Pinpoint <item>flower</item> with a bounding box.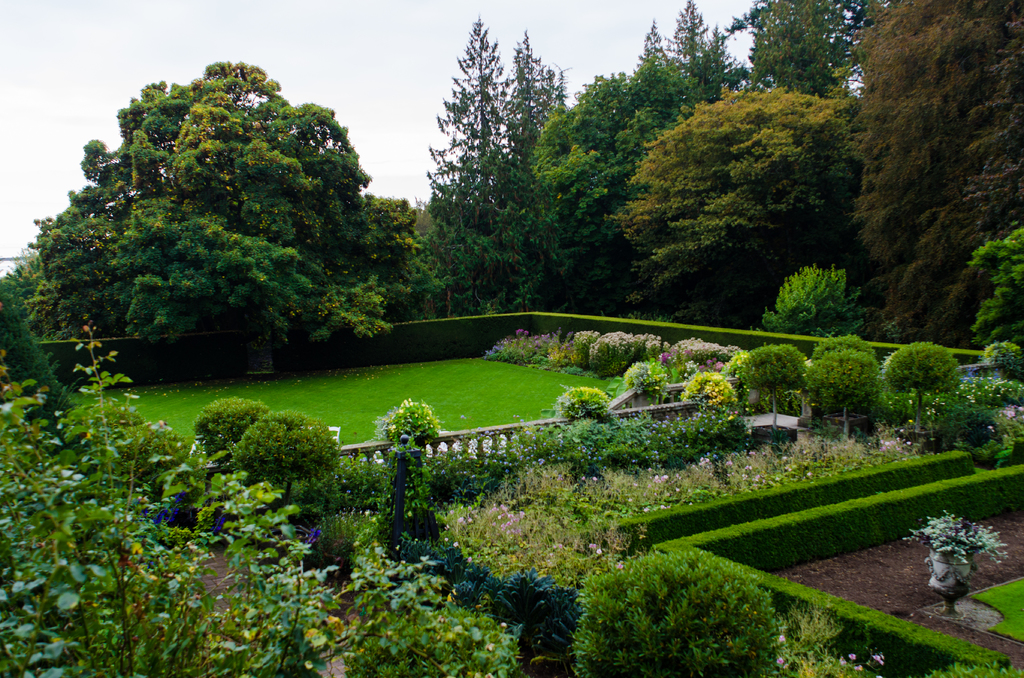
detection(847, 651, 856, 659).
